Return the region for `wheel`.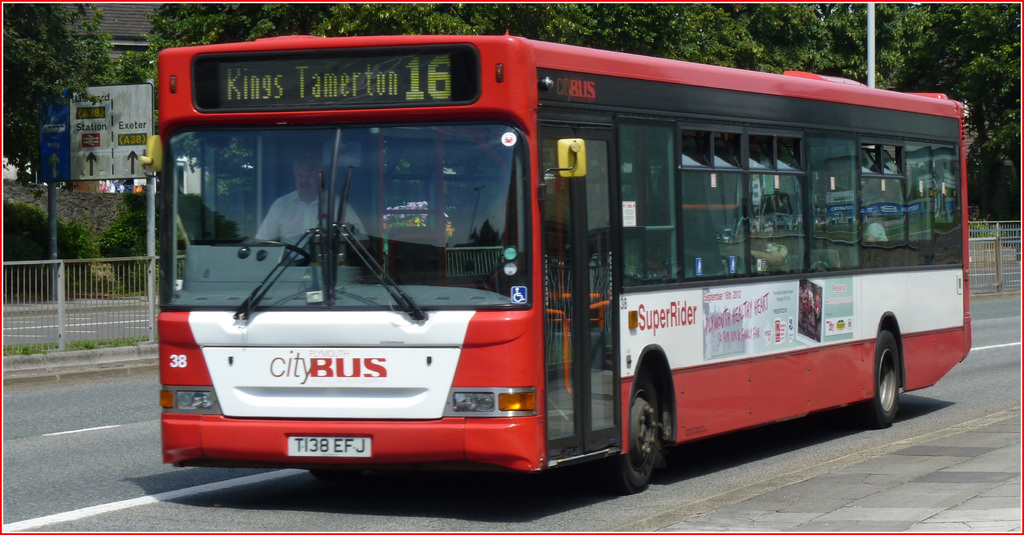
x1=867 y1=320 x2=909 y2=427.
